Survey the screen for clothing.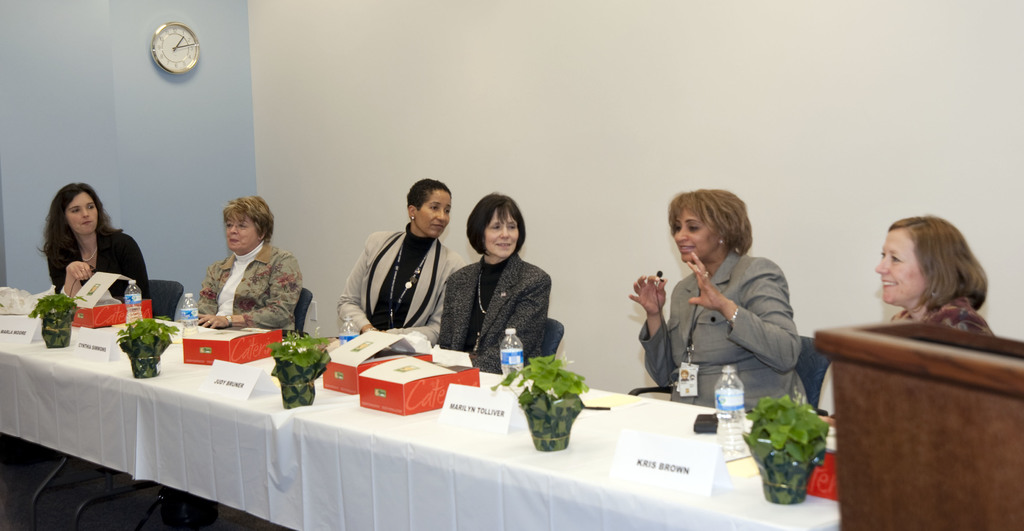
Survey found: [x1=332, y1=212, x2=460, y2=351].
